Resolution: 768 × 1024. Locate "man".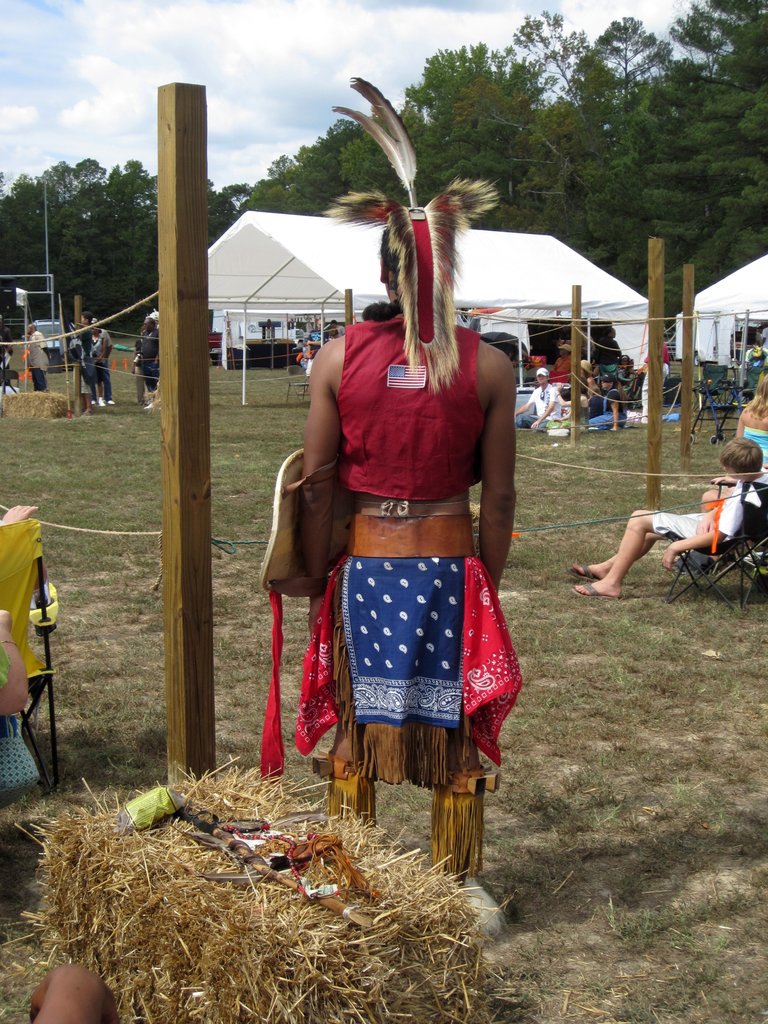
bbox(28, 321, 44, 385).
